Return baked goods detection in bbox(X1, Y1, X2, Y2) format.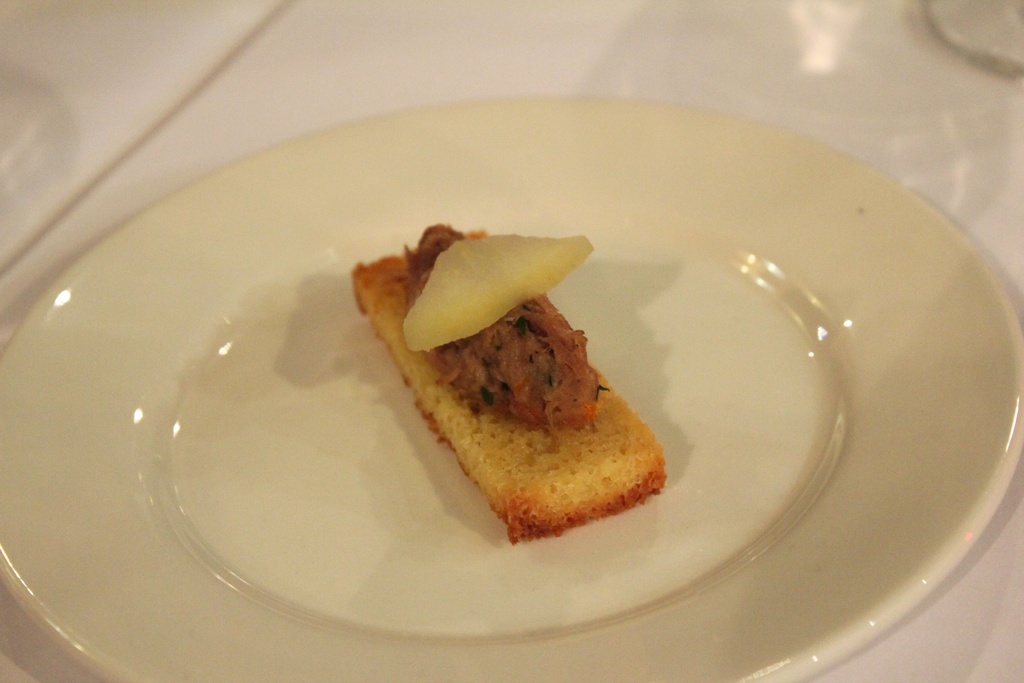
bbox(348, 217, 666, 545).
